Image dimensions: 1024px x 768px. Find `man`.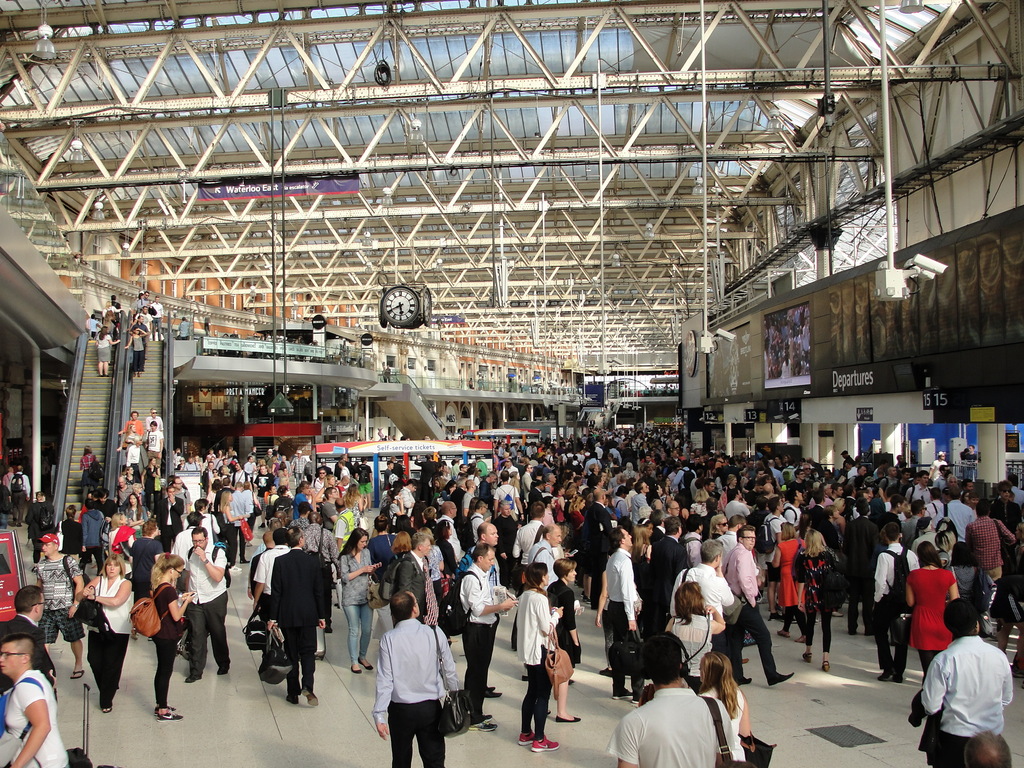
[x1=6, y1=465, x2=30, y2=525].
